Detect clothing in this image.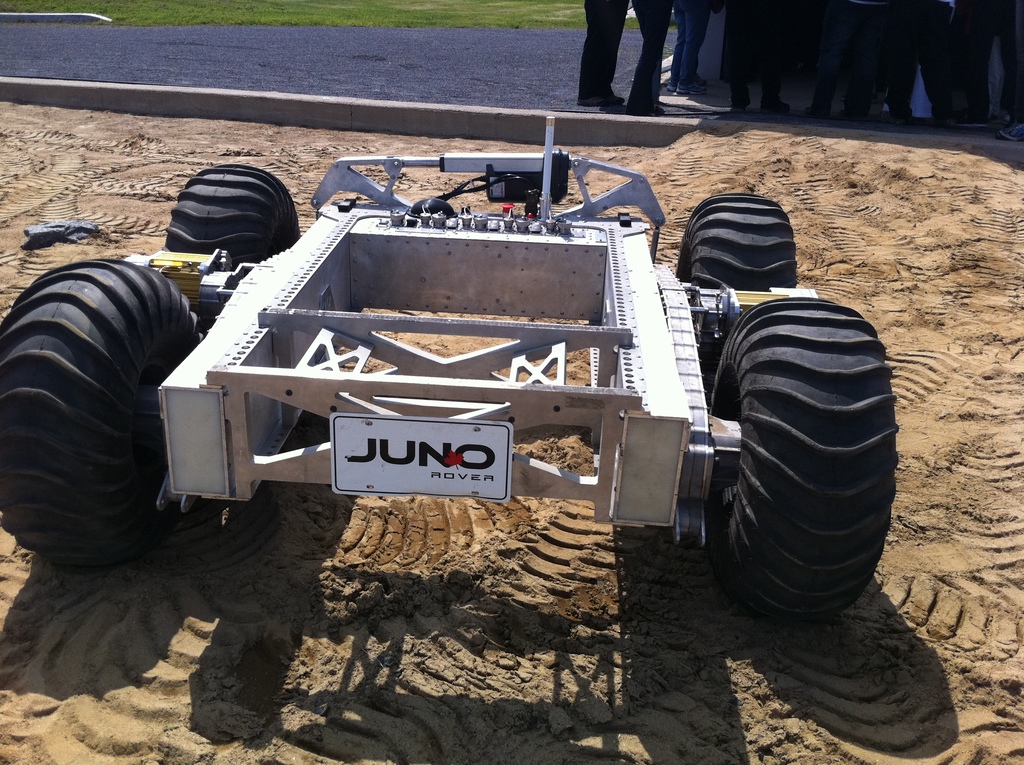
Detection: rect(671, 0, 712, 81).
